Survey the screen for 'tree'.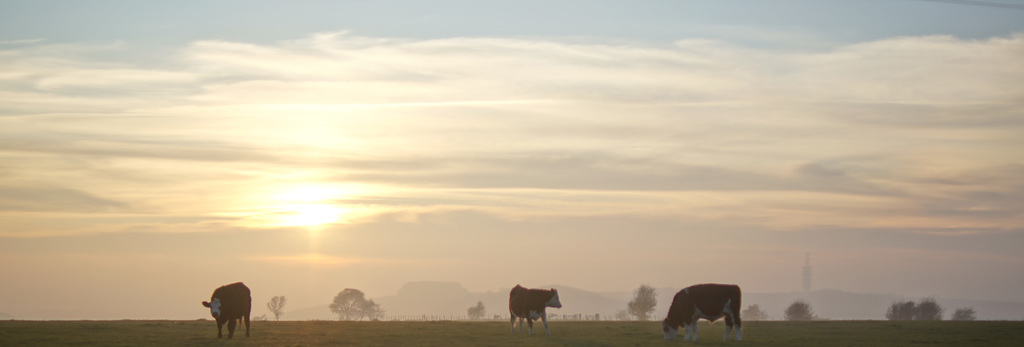
Survey found: x1=628, y1=282, x2=656, y2=324.
